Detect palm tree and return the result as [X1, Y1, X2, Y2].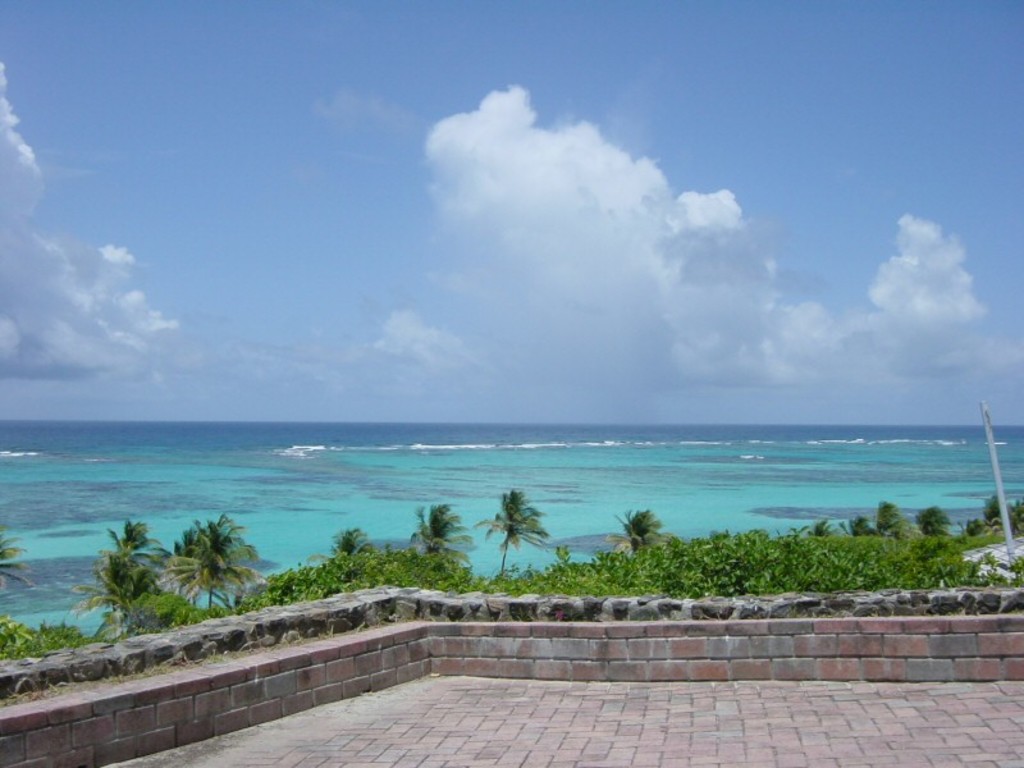
[81, 508, 168, 636].
